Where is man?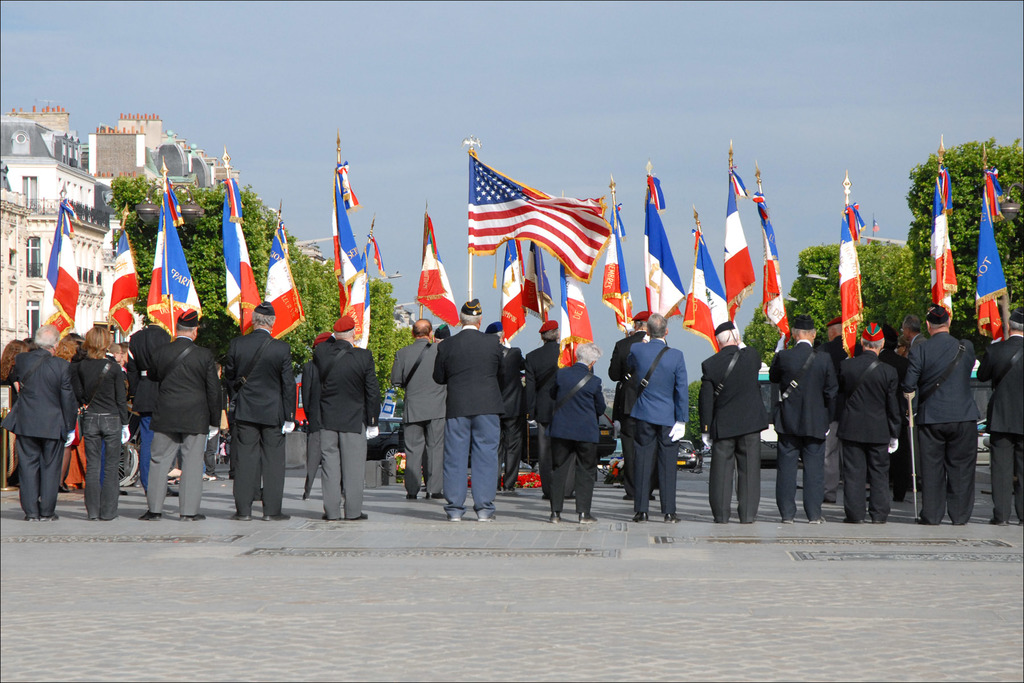
bbox(126, 315, 177, 497).
